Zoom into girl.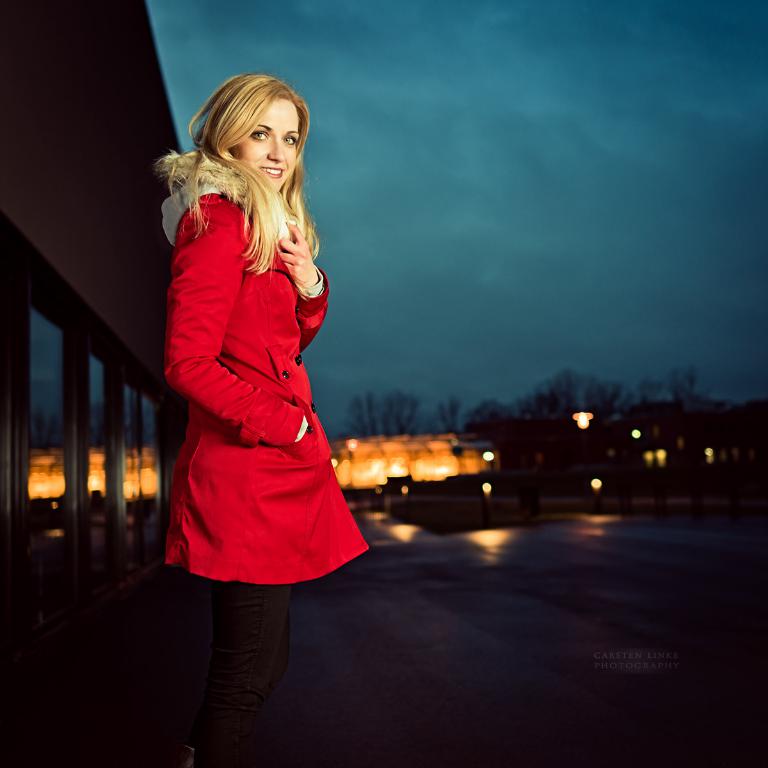
Zoom target: x1=154, y1=74, x2=384, y2=699.
